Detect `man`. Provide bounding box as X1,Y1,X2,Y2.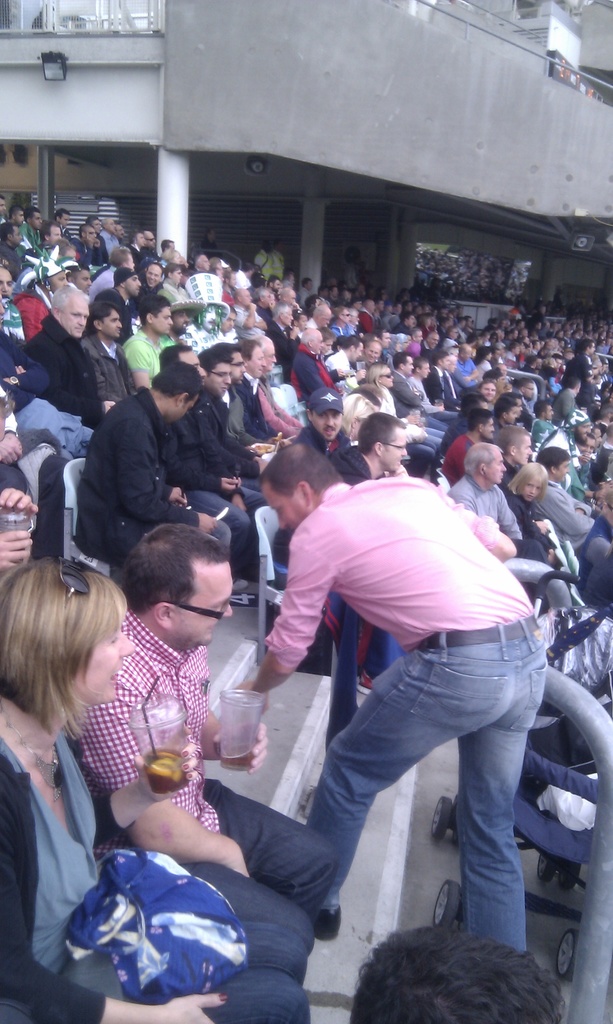
596,424,603,440.
